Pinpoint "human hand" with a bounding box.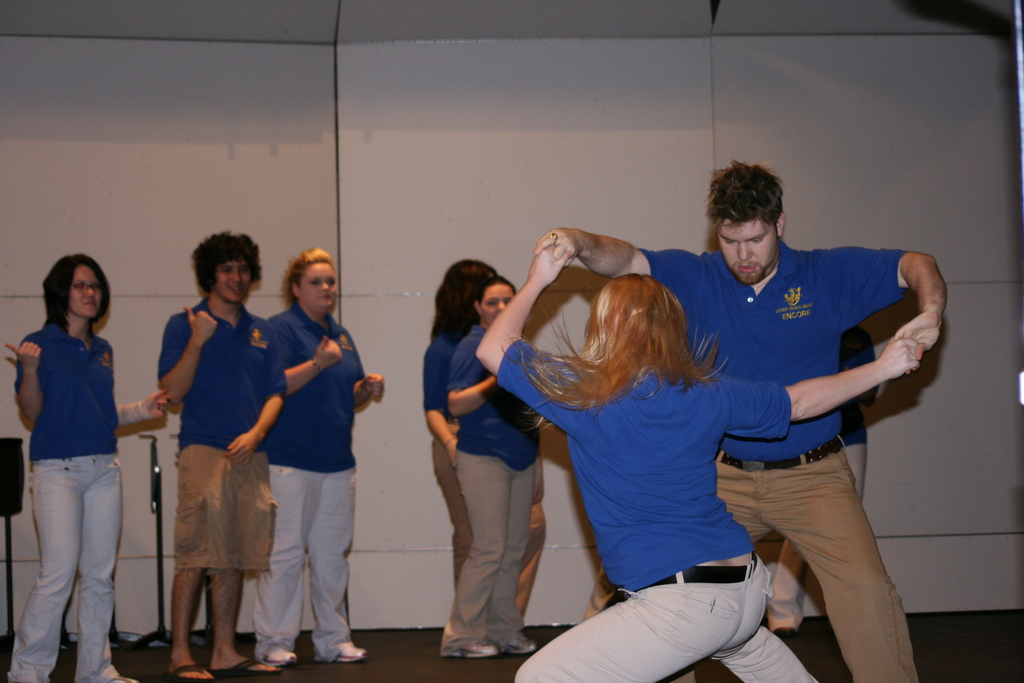
box=[533, 473, 545, 502].
